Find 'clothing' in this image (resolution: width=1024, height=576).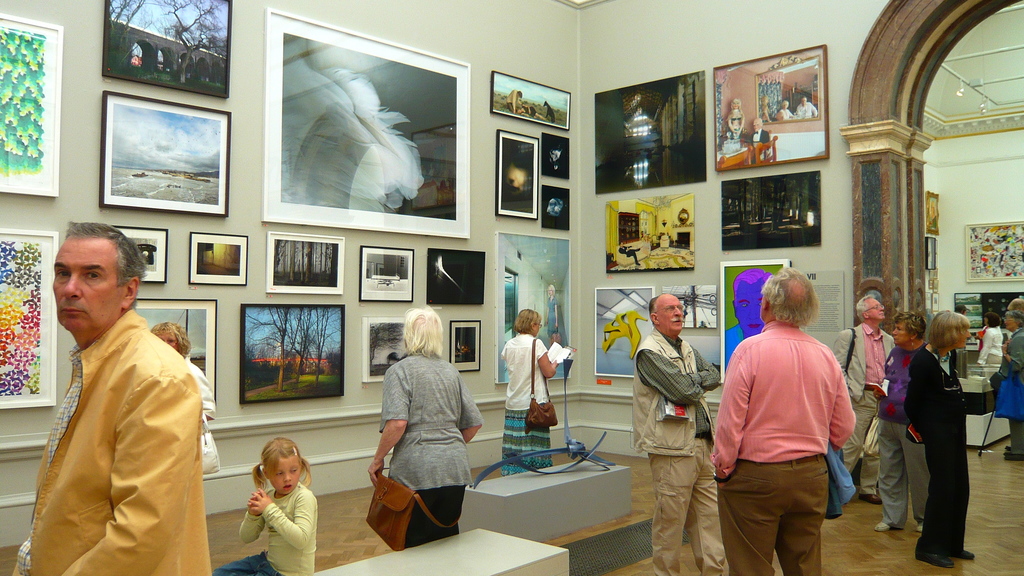
region(24, 268, 211, 569).
